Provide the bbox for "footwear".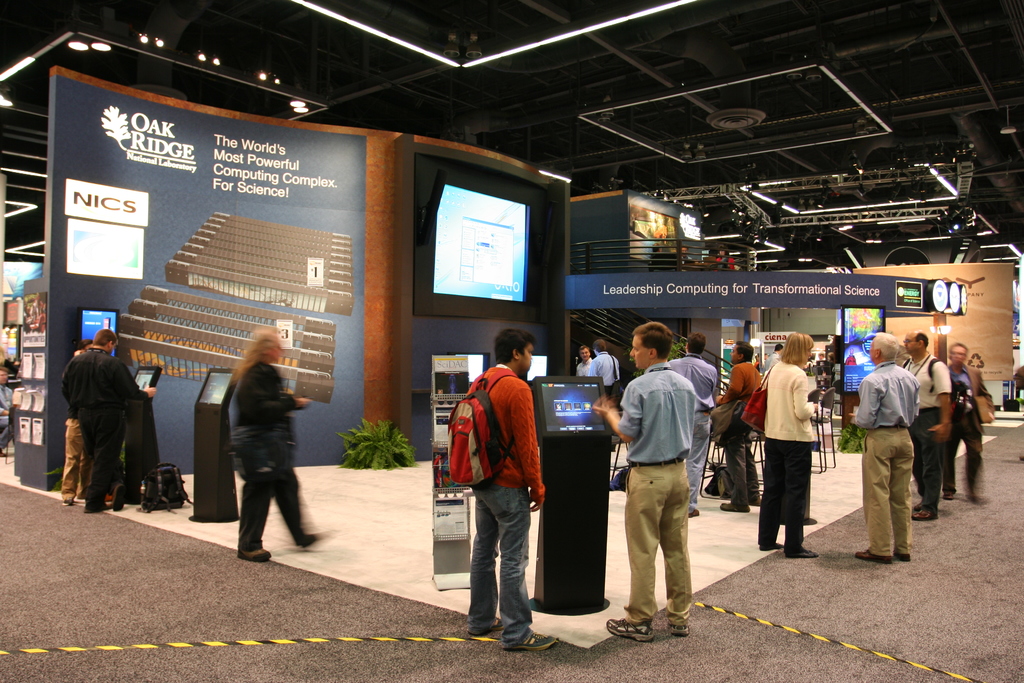
box=[895, 554, 911, 562].
